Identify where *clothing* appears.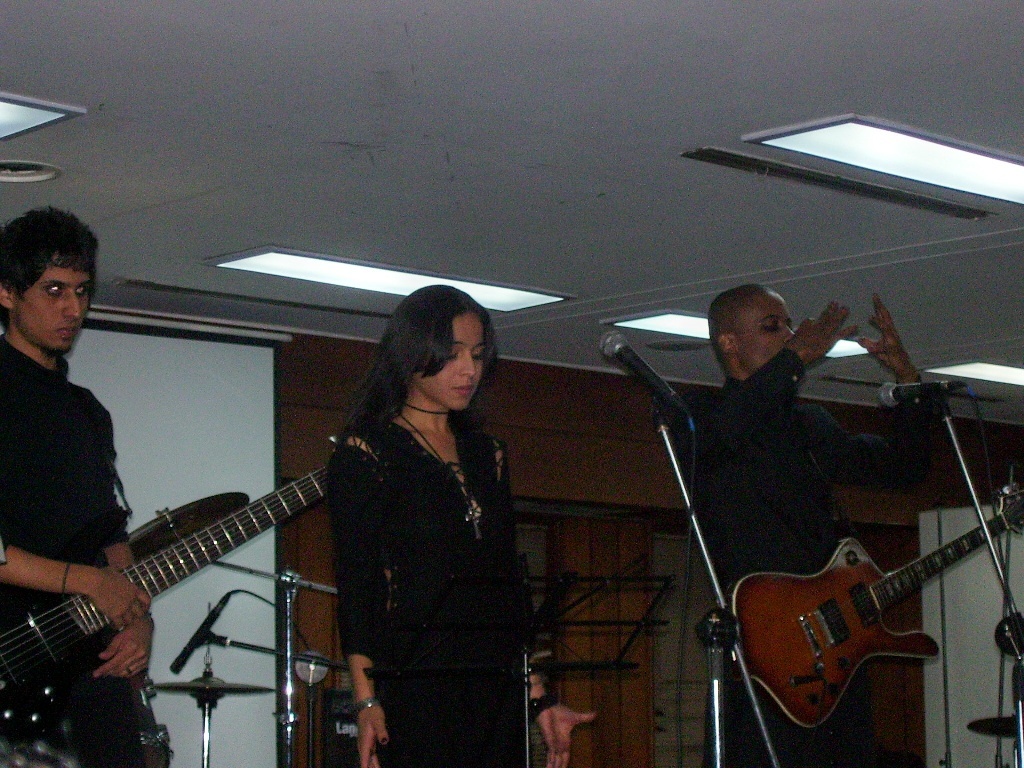
Appears at (310, 354, 538, 732).
